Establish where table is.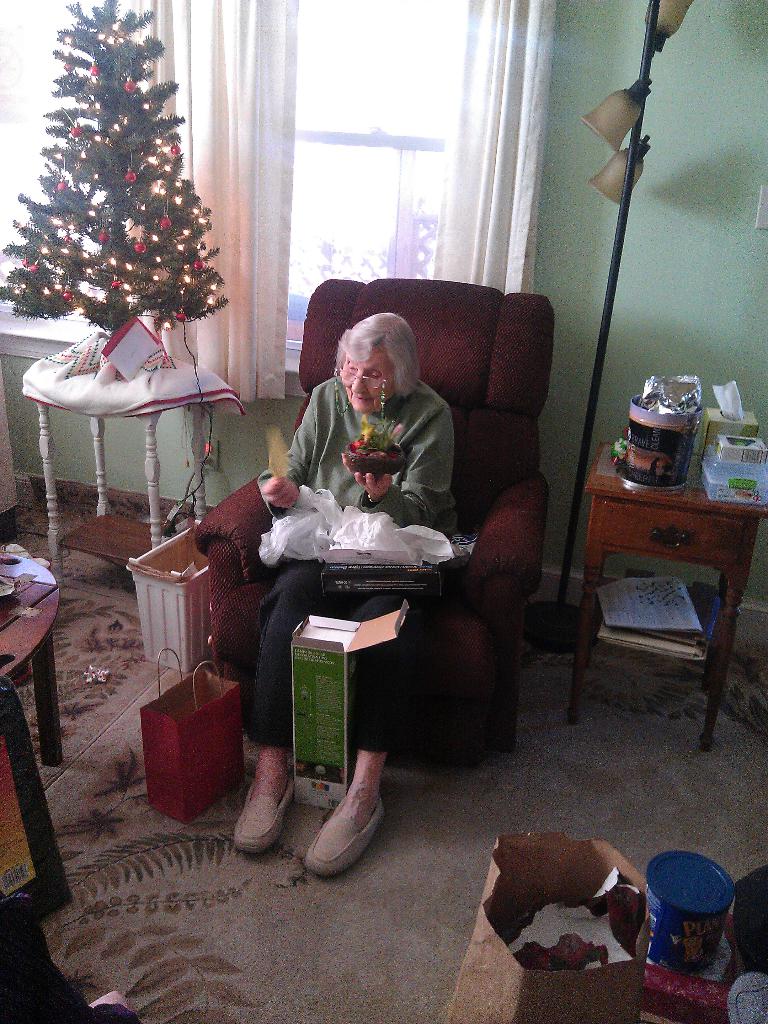
Established at <region>0, 531, 63, 764</region>.
